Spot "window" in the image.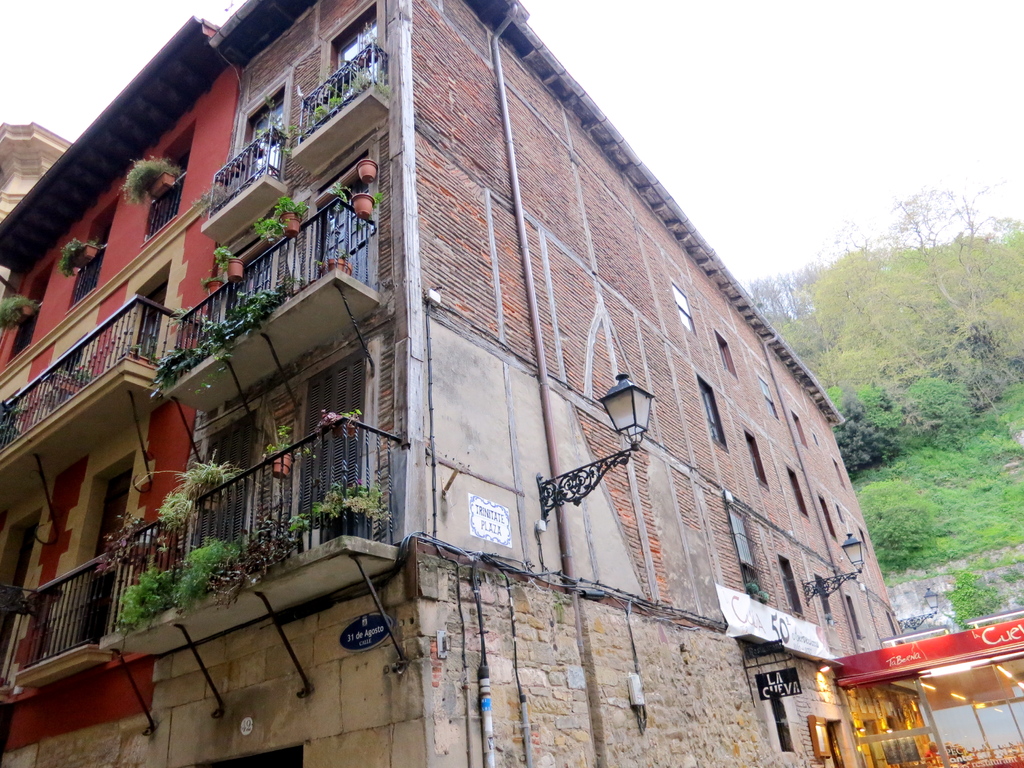
"window" found at l=329, t=3, r=374, b=106.
